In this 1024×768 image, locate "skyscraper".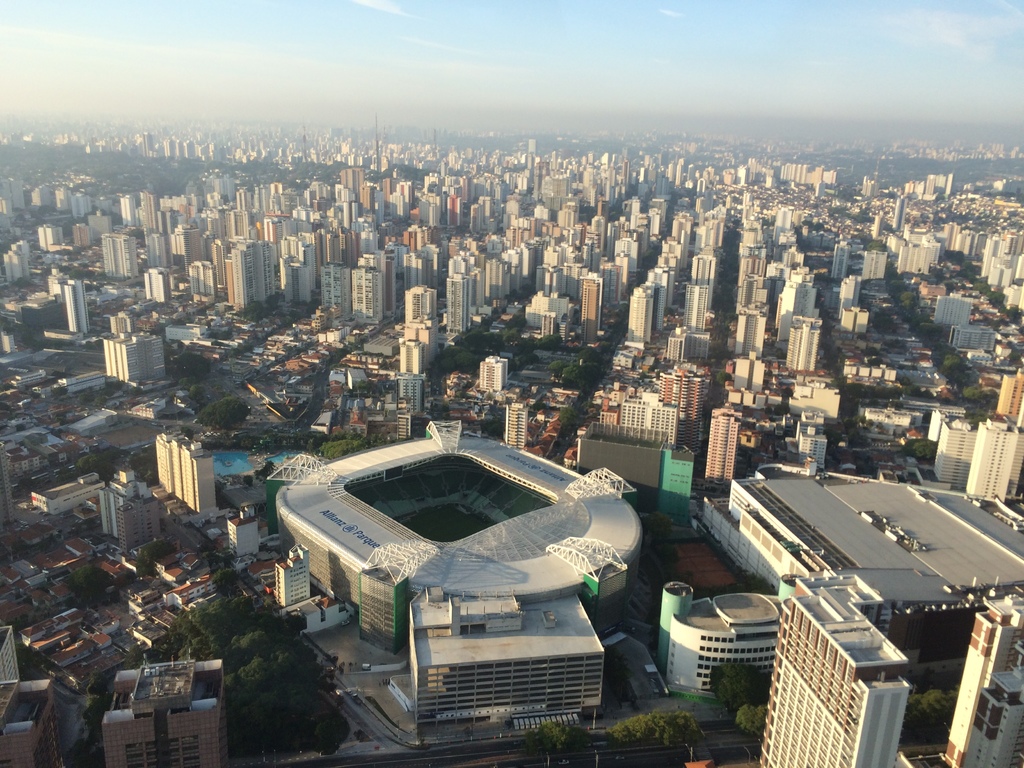
Bounding box: 739:303:769:357.
